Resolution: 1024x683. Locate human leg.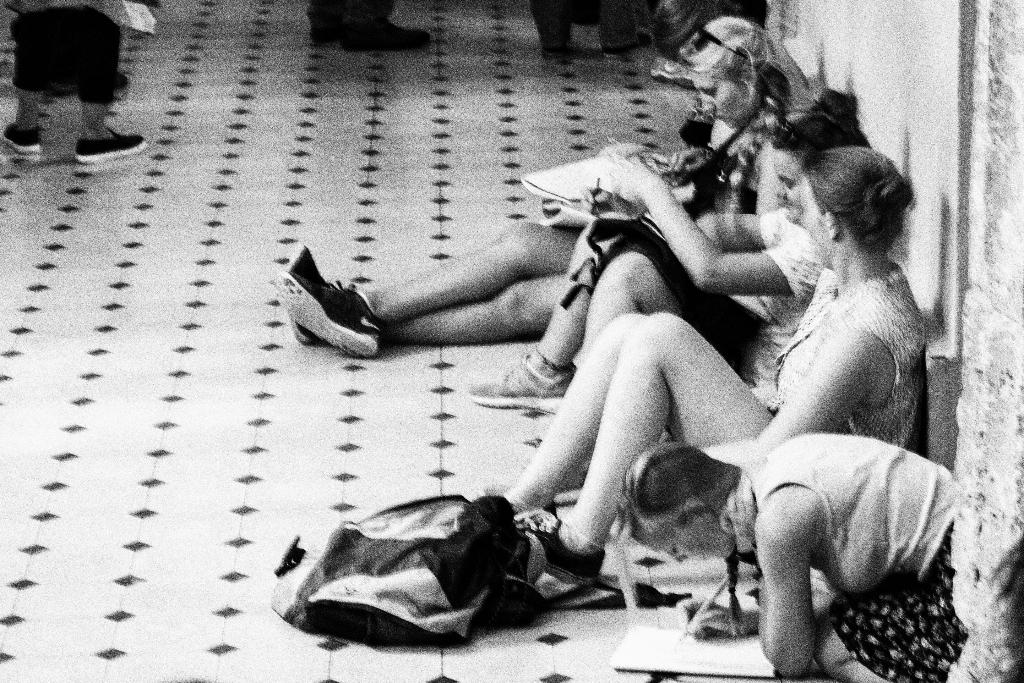
locate(513, 306, 778, 604).
